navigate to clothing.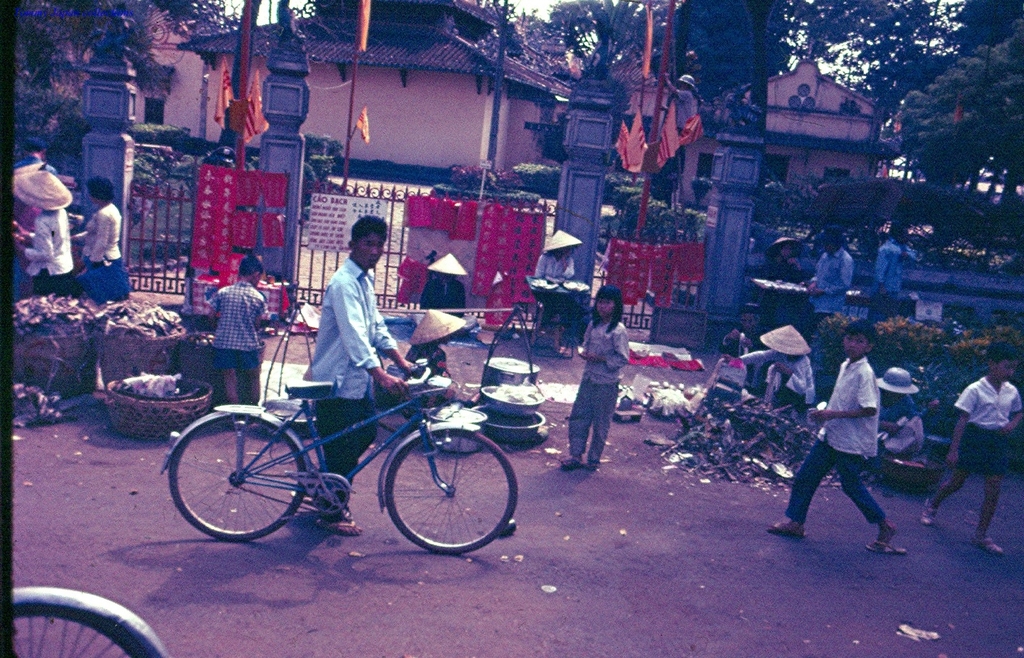
Navigation target: 532/252/575/324.
